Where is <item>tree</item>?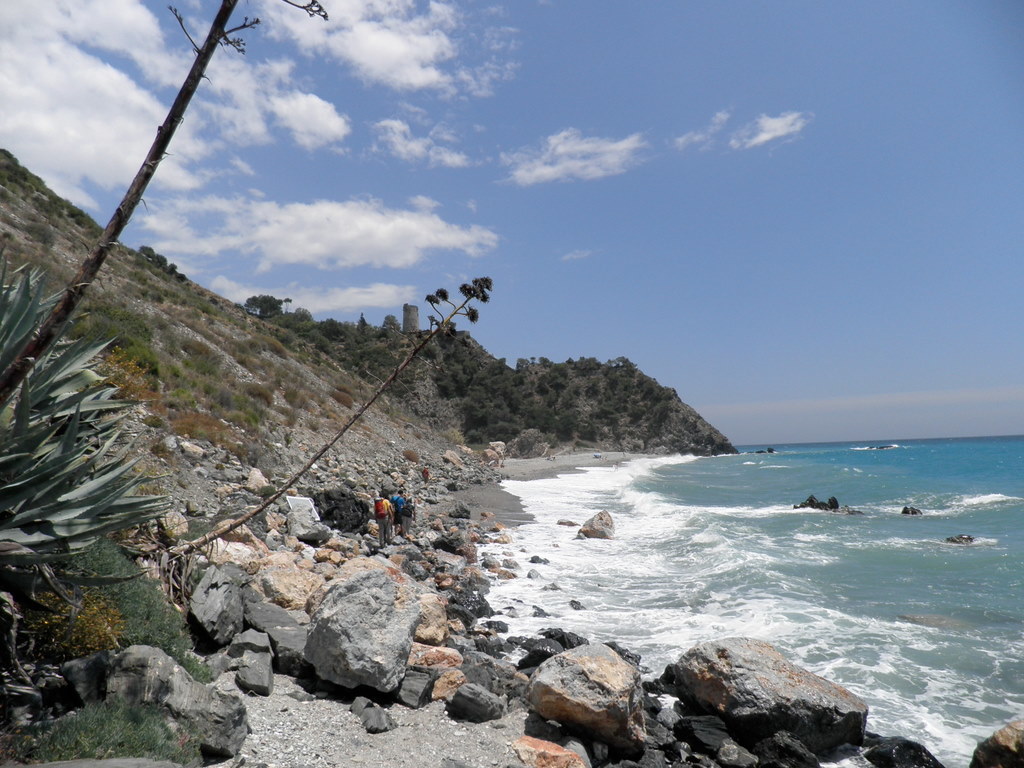
441, 361, 467, 392.
